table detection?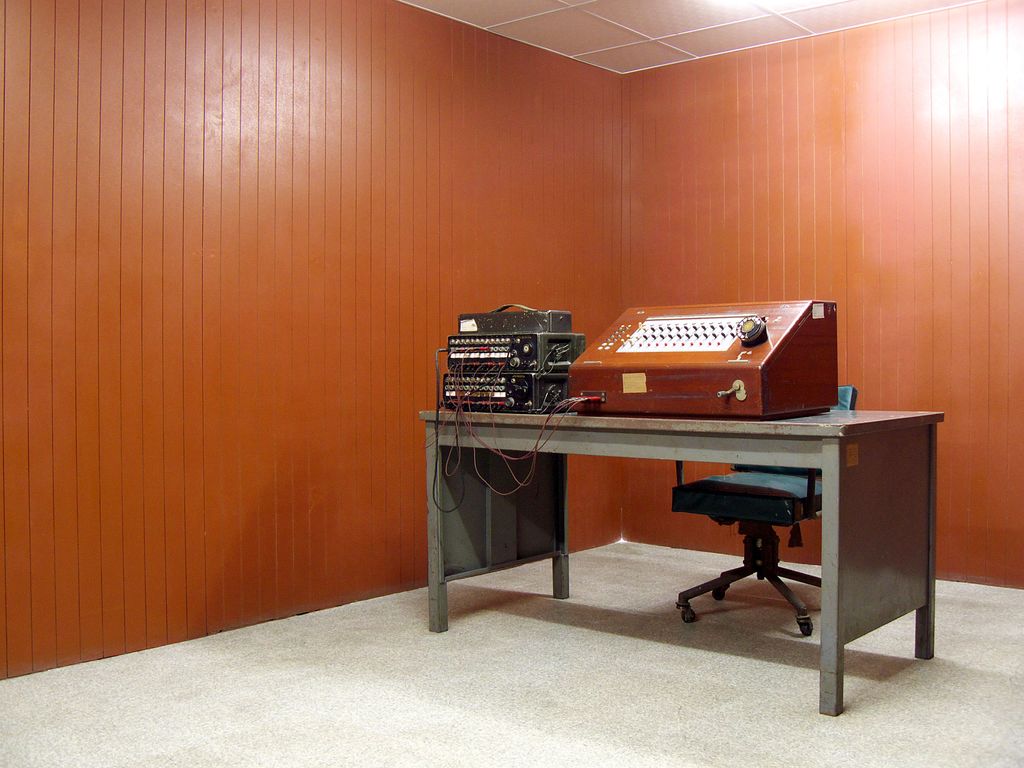
box=[421, 361, 937, 637]
